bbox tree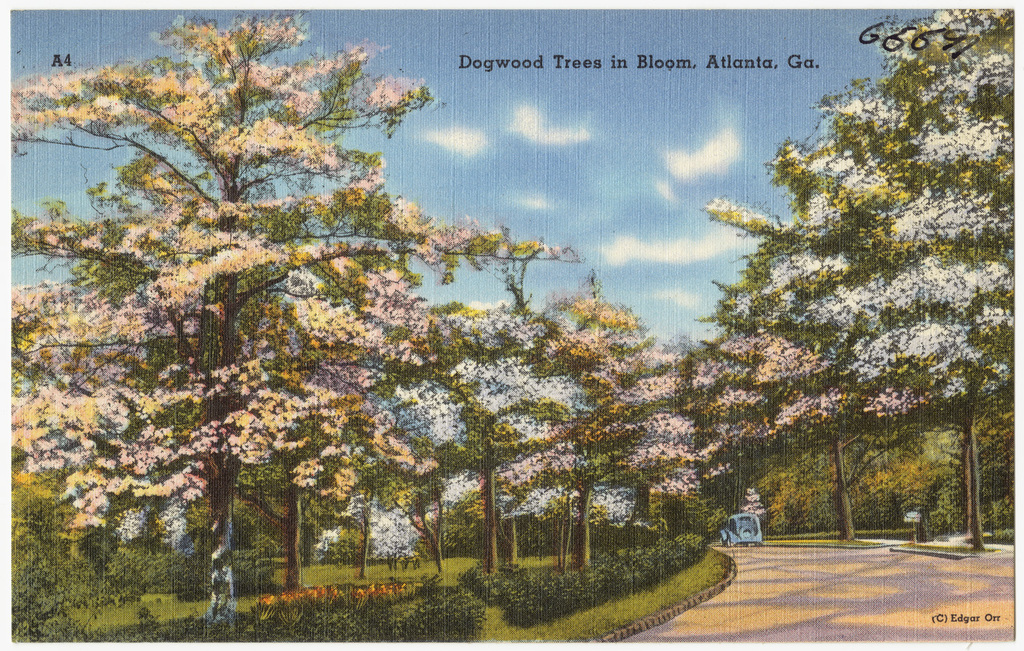
{"x1": 425, "y1": 350, "x2": 554, "y2": 574}
